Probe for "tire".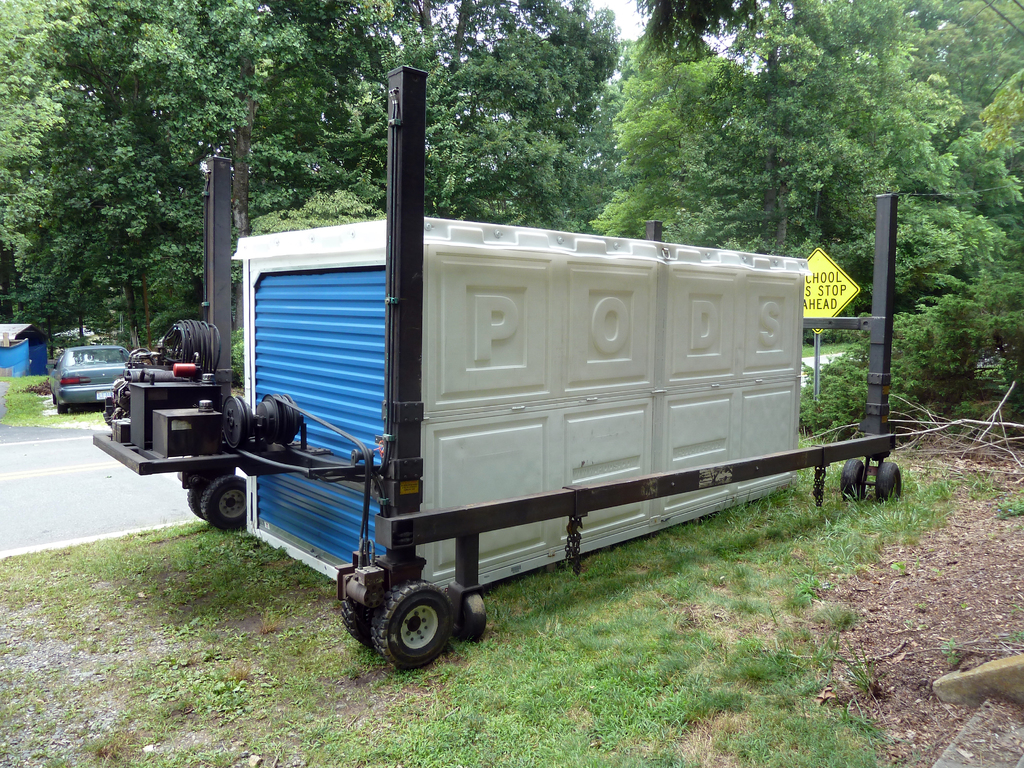
Probe result: BBox(458, 593, 486, 643).
